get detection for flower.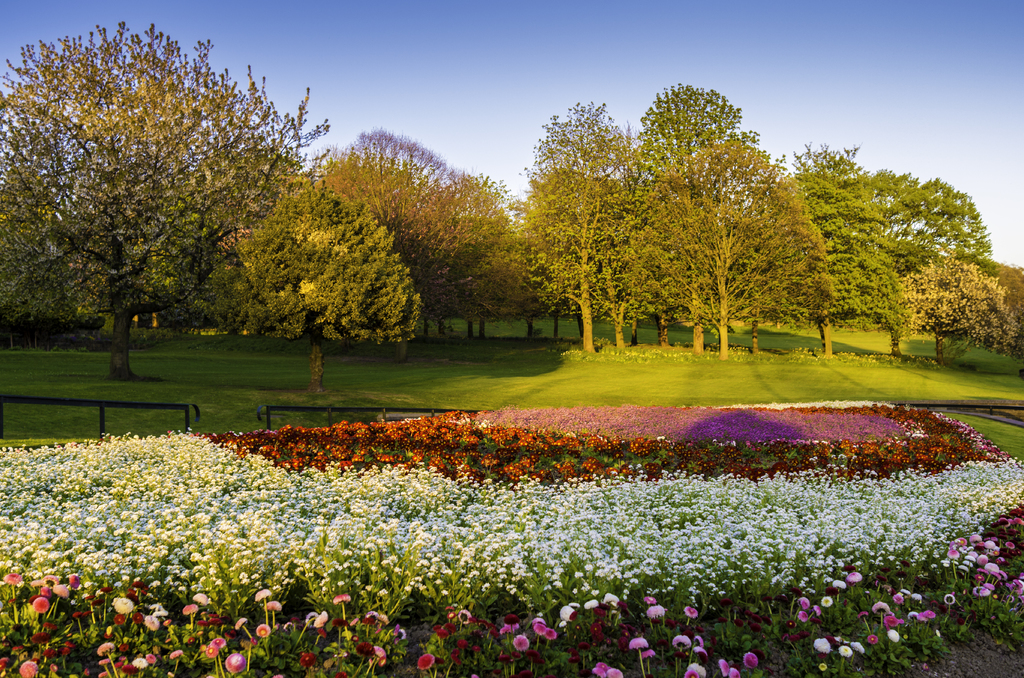
Detection: [890, 627, 899, 643].
